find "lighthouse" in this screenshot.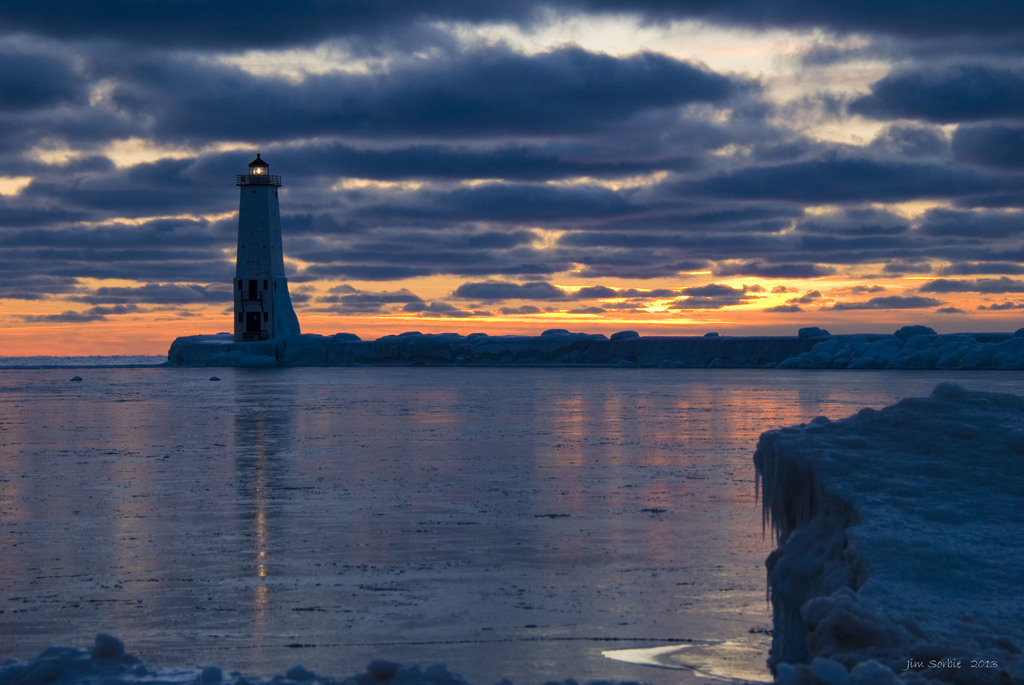
The bounding box for "lighthouse" is left=195, top=123, right=309, bottom=356.
